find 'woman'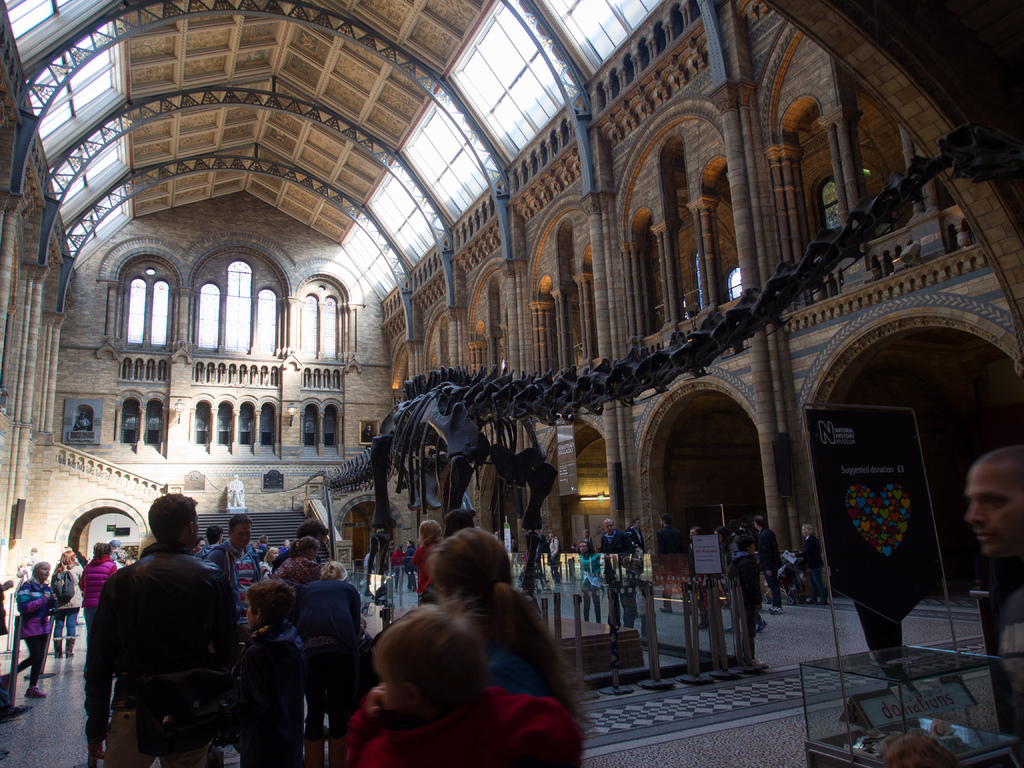
14/558/50/697
